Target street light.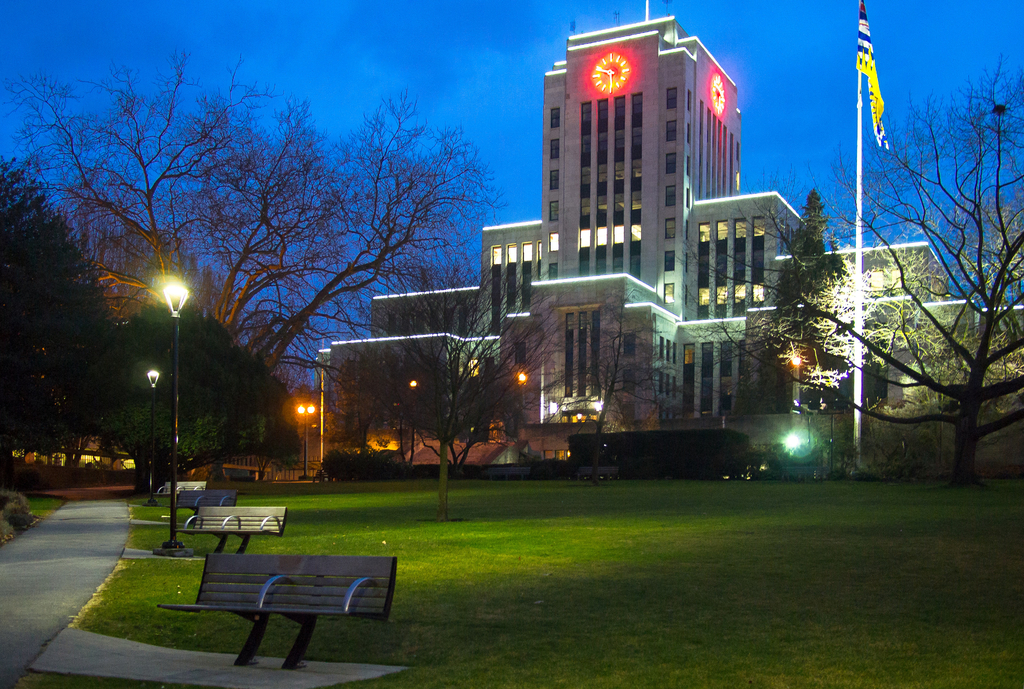
Target region: left=148, top=361, right=166, bottom=502.
